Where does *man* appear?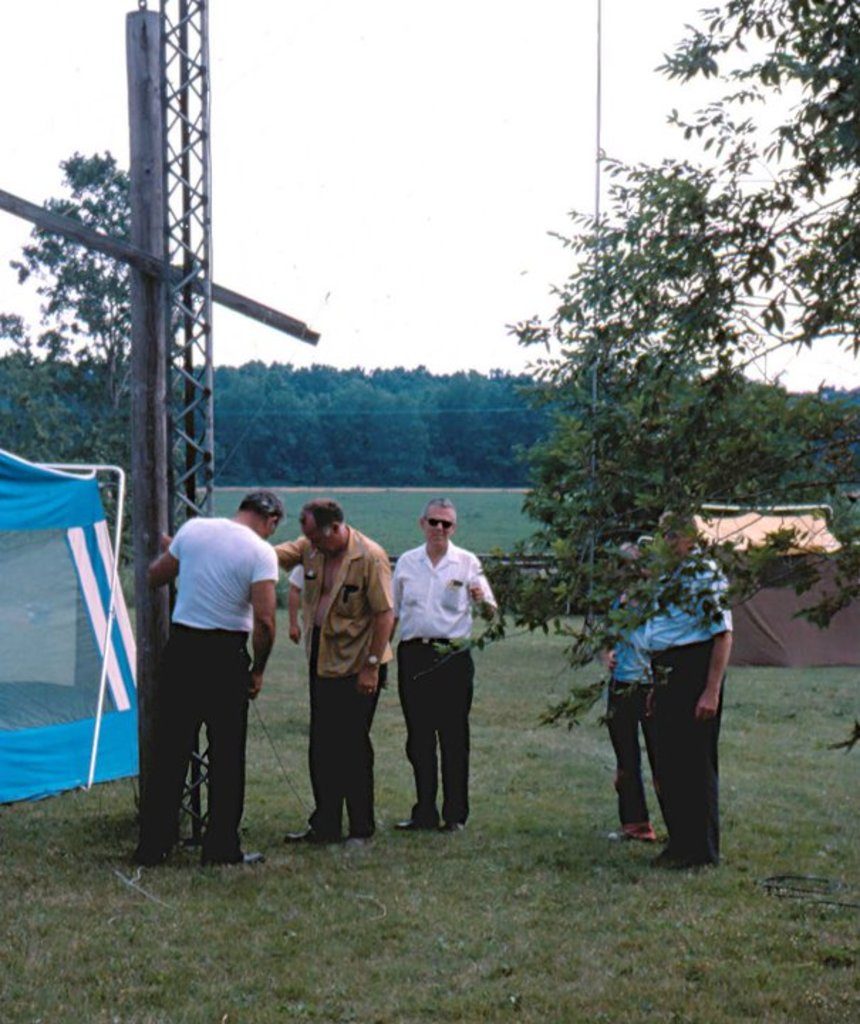
Appears at 273, 495, 397, 845.
